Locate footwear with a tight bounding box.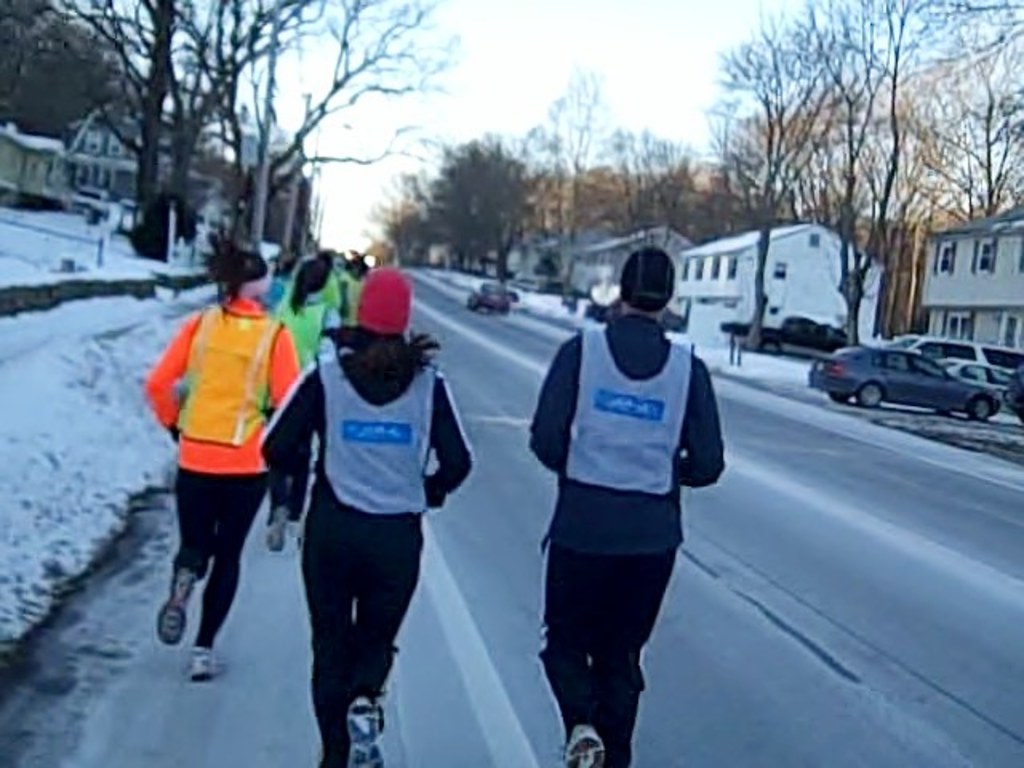
BBox(187, 650, 219, 682).
